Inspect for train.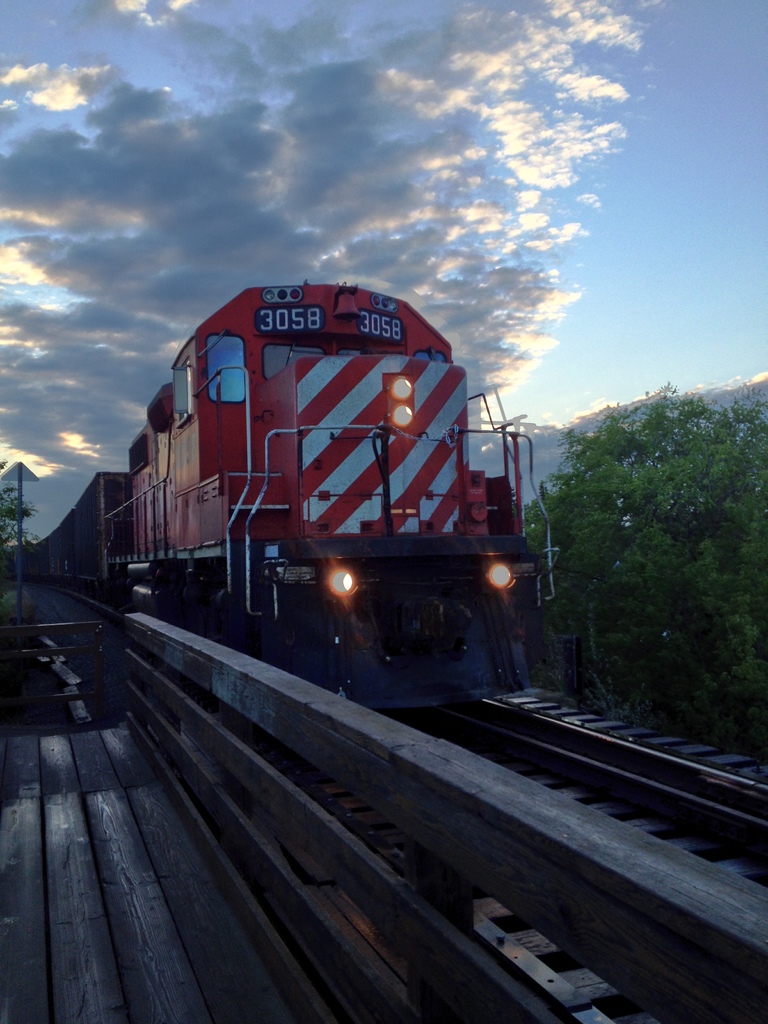
Inspection: (1,272,554,707).
